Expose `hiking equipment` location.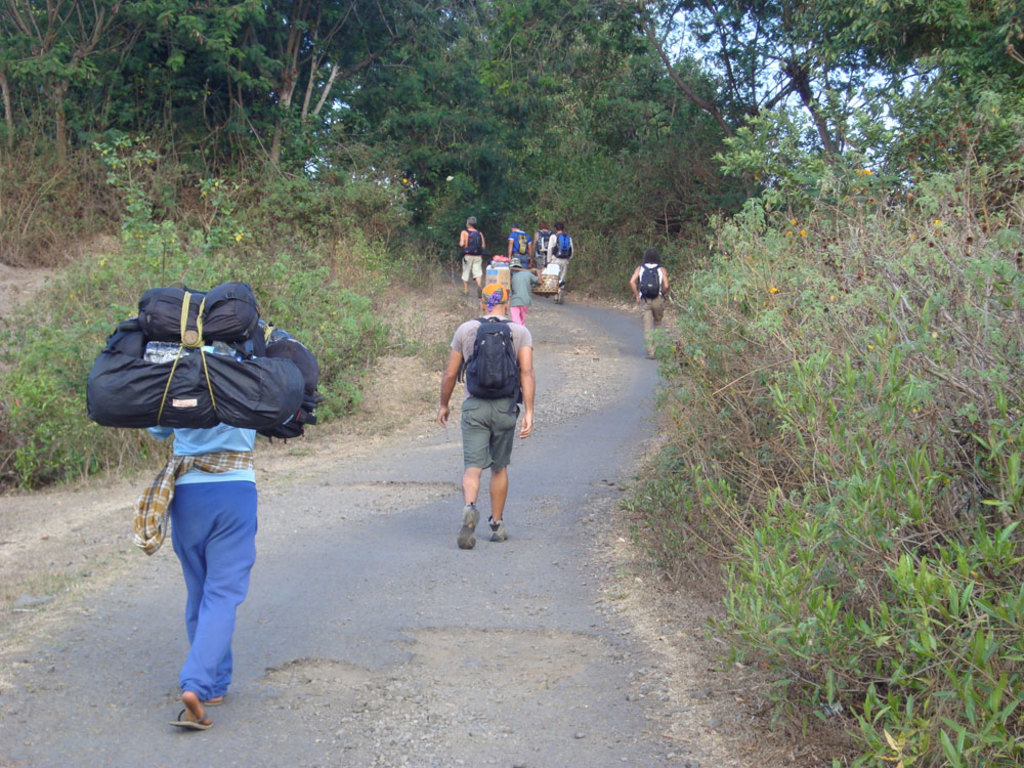
Exposed at [455, 505, 483, 551].
